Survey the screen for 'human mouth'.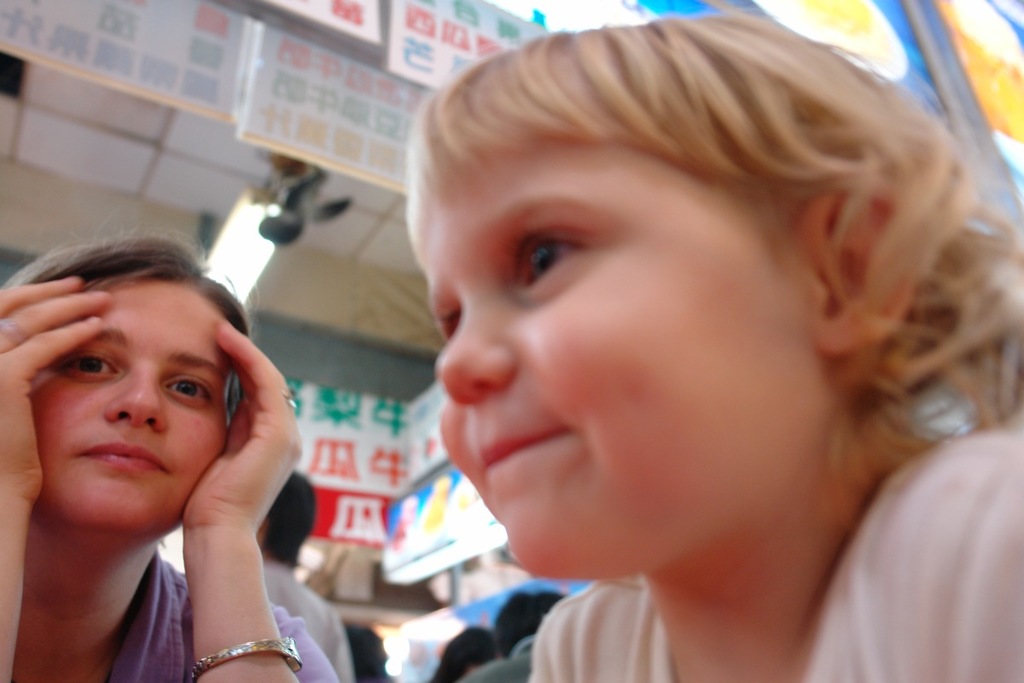
Survey found: pyautogui.locateOnScreen(469, 426, 581, 490).
